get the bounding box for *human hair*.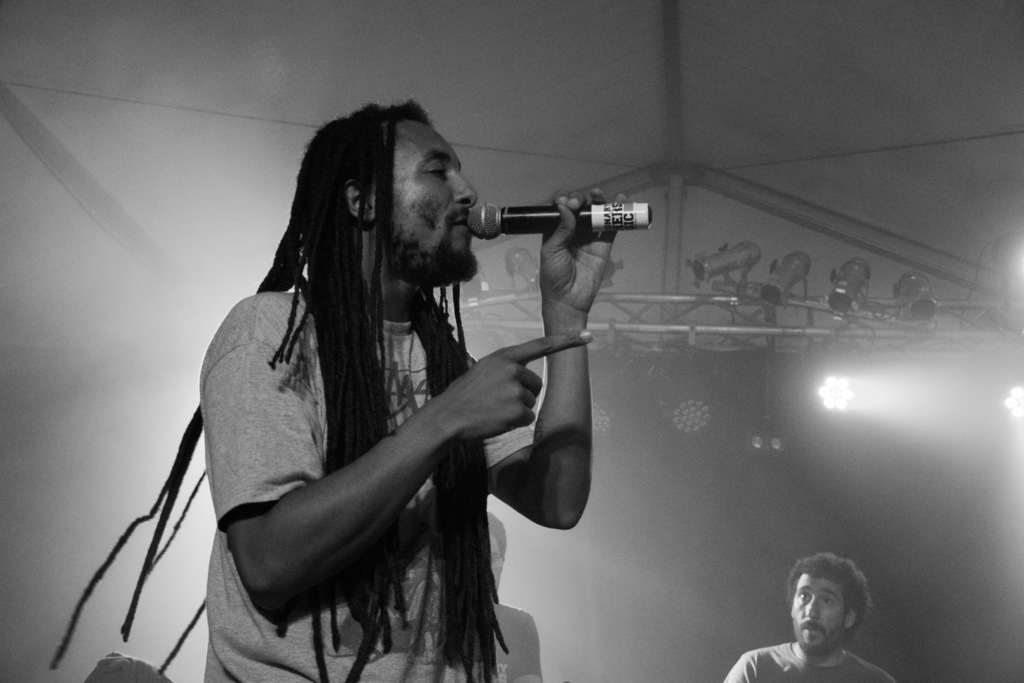
bbox=(484, 515, 509, 563).
